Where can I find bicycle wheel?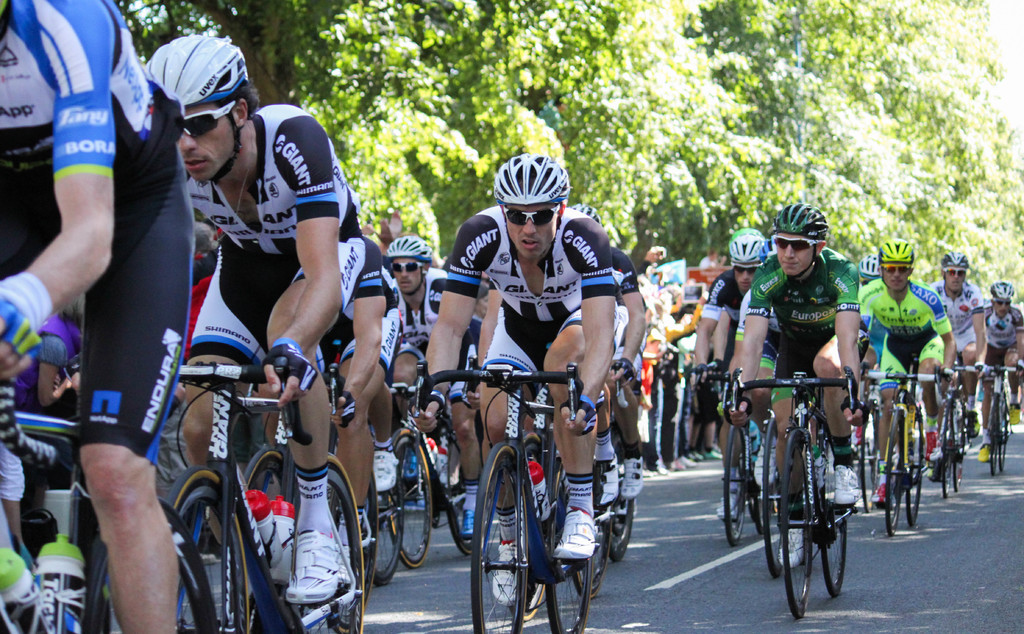
You can find it at bbox=(819, 446, 849, 595).
